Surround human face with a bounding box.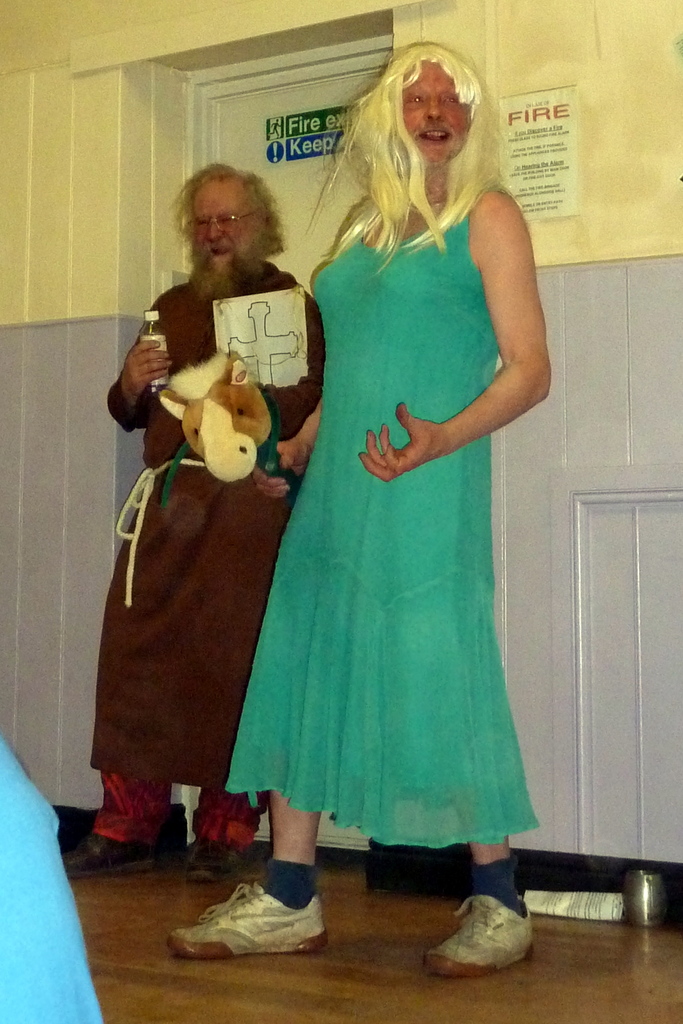
<bbox>402, 56, 463, 168</bbox>.
